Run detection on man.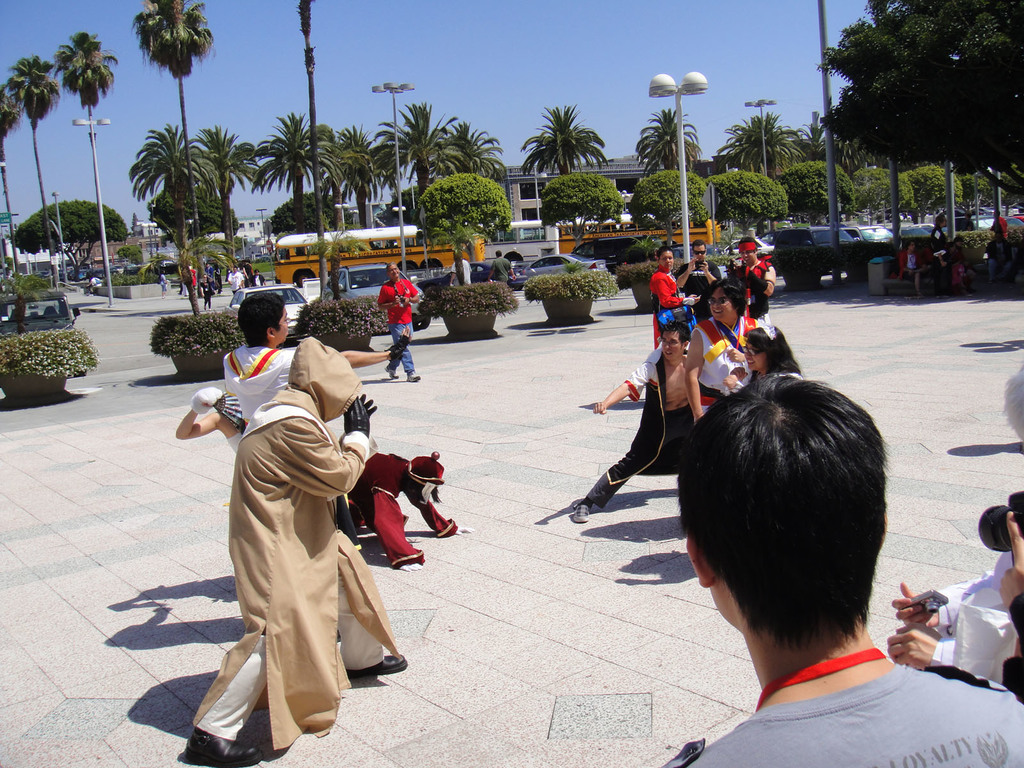
Result: crop(673, 239, 723, 326).
